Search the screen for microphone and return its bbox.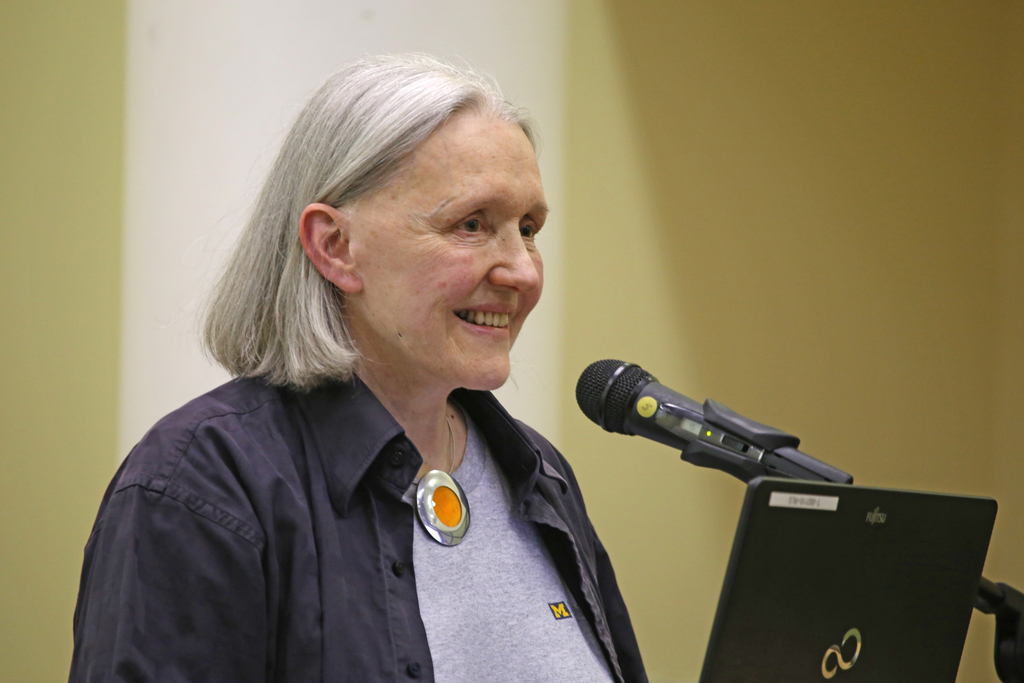
Found: 585:366:856:521.
